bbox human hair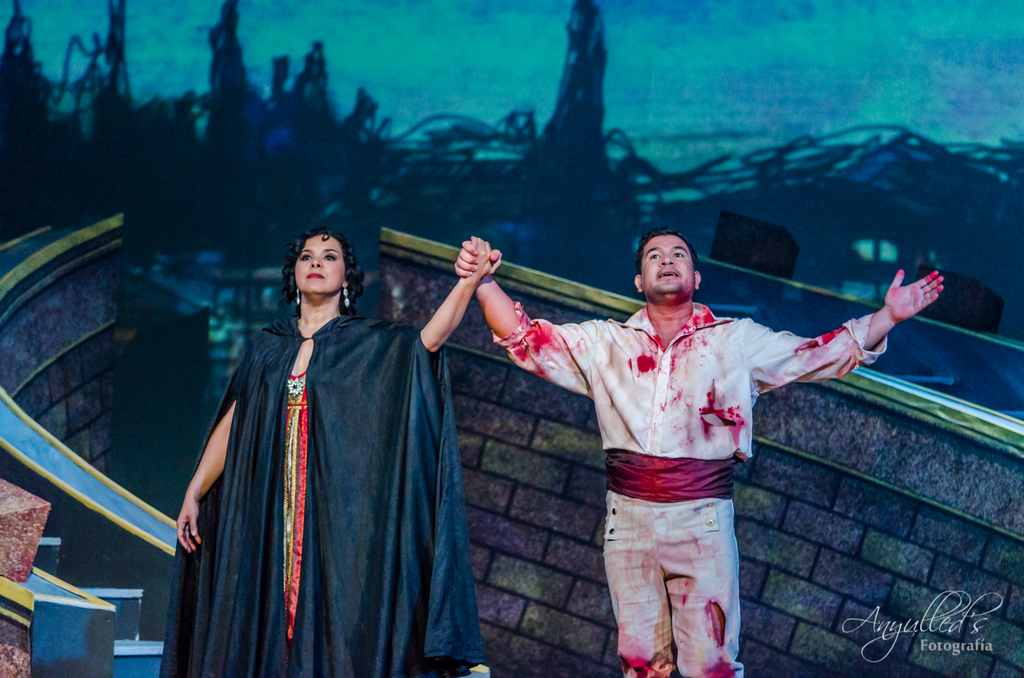
box=[637, 226, 701, 277]
